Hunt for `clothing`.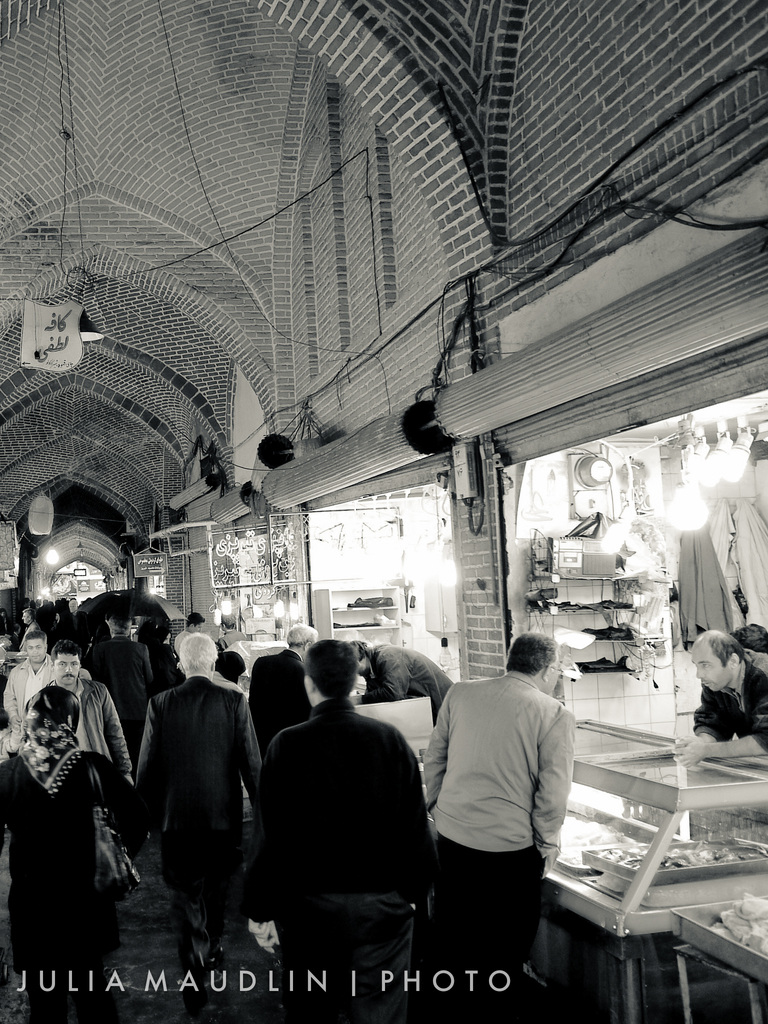
Hunted down at box=[146, 639, 188, 688].
